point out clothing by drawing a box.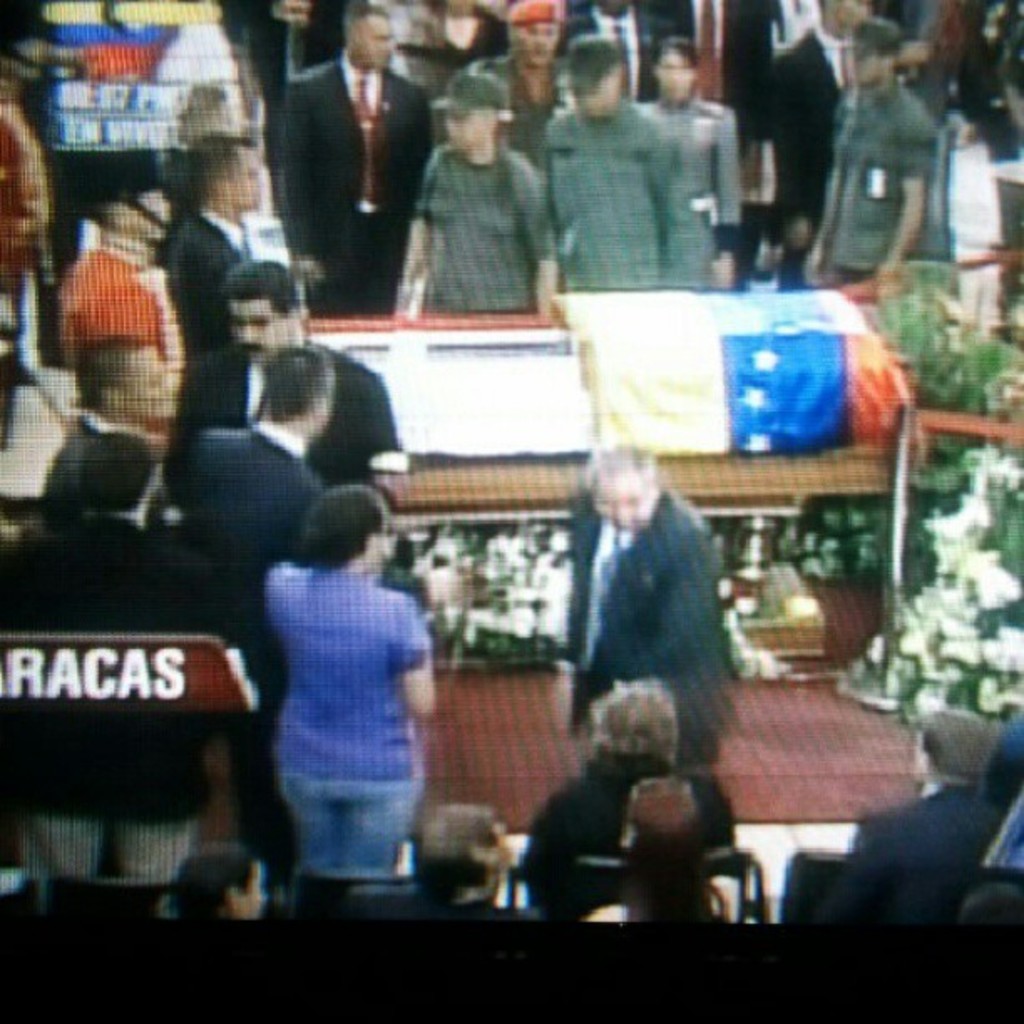
(left=286, top=60, right=443, bottom=310).
